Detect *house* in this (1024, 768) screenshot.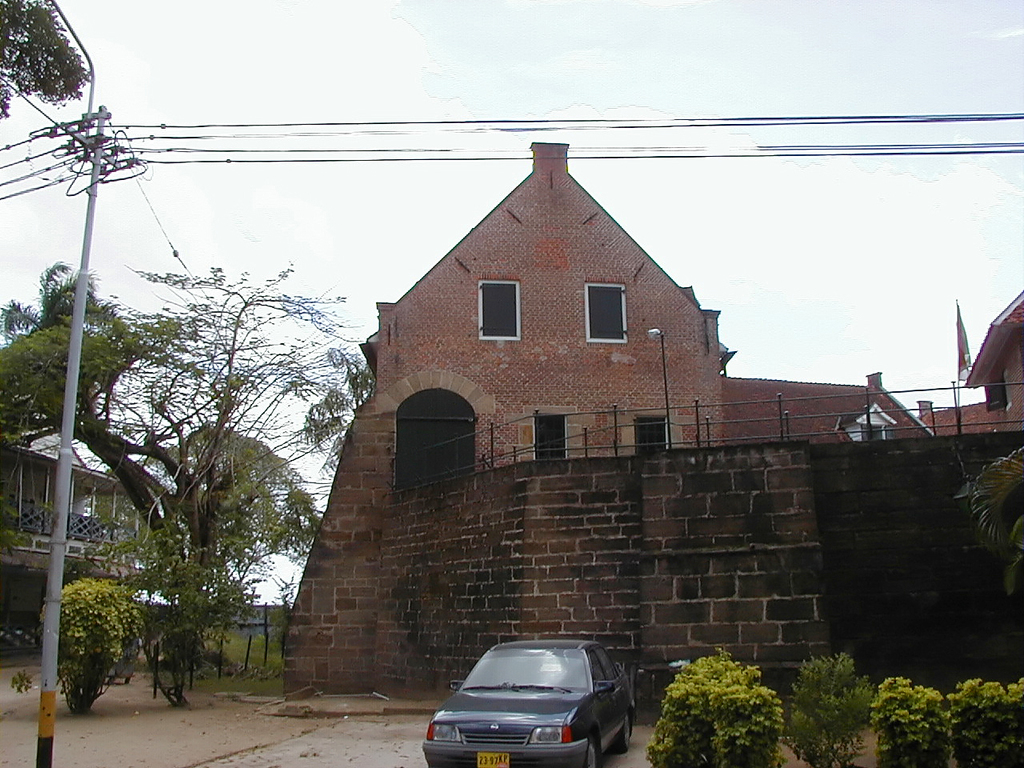
Detection: (left=934, top=288, right=1023, bottom=666).
